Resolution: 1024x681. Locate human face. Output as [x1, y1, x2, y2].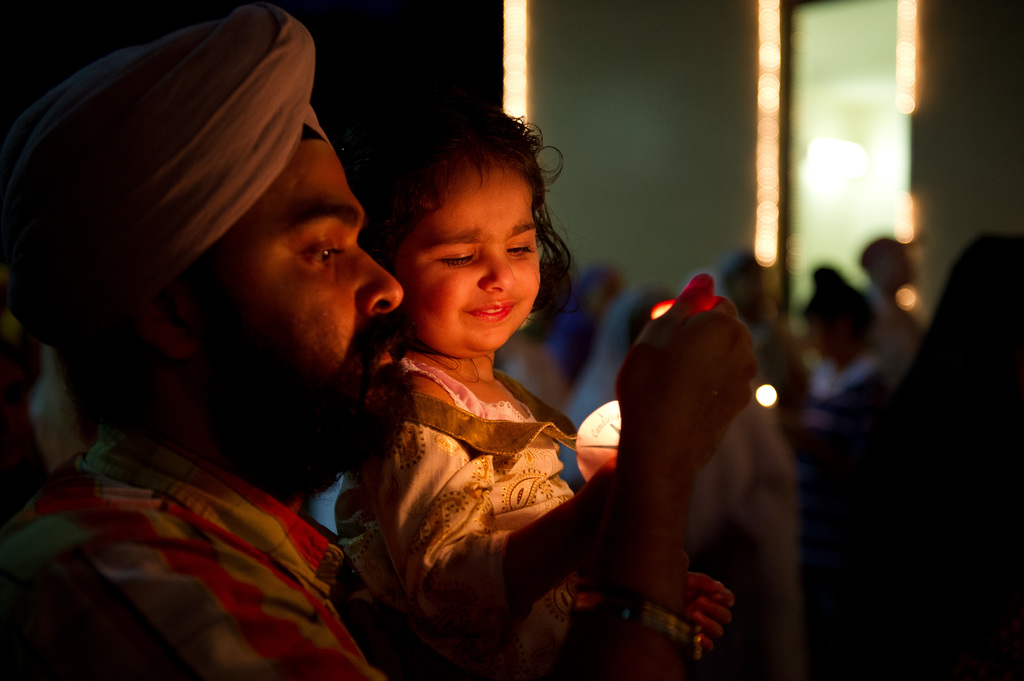
[388, 157, 543, 362].
